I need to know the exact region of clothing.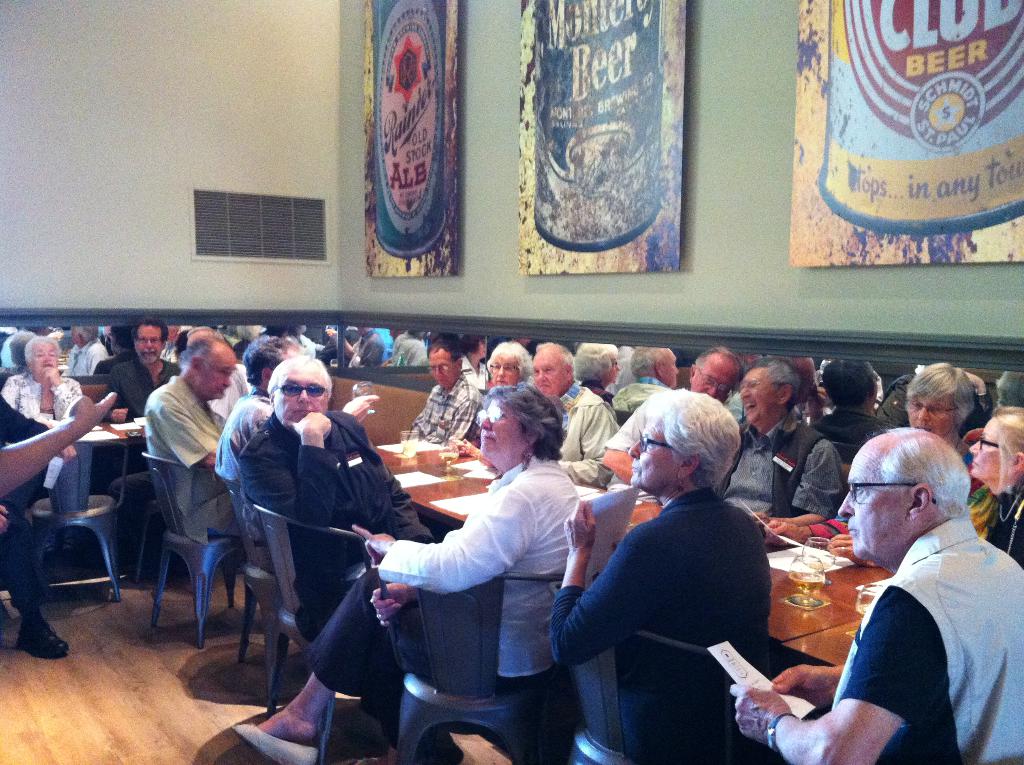
Region: (807, 401, 910, 463).
